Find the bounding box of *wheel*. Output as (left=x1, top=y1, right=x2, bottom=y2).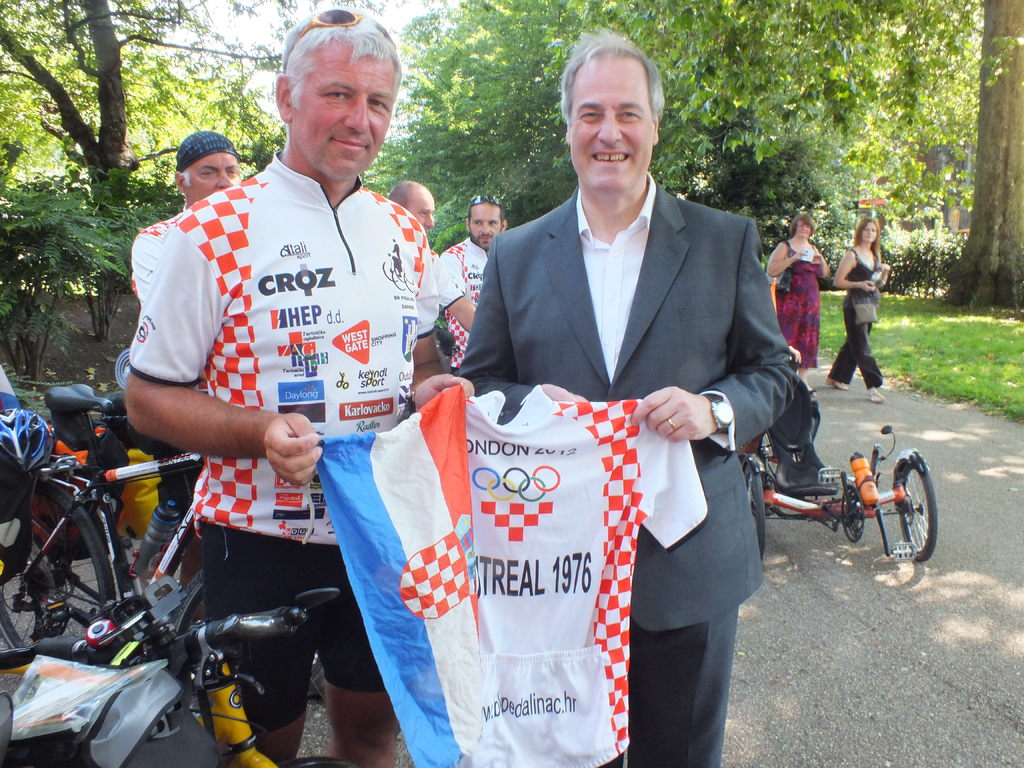
(left=892, top=459, right=938, bottom=564).
